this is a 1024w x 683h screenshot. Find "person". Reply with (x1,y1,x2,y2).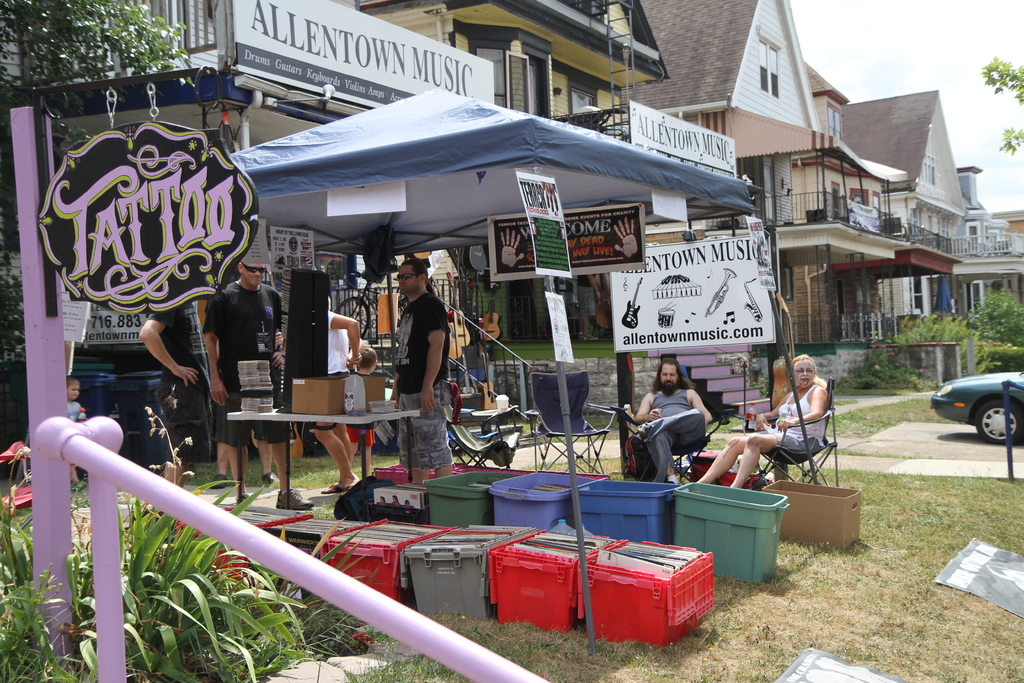
(44,373,84,427).
